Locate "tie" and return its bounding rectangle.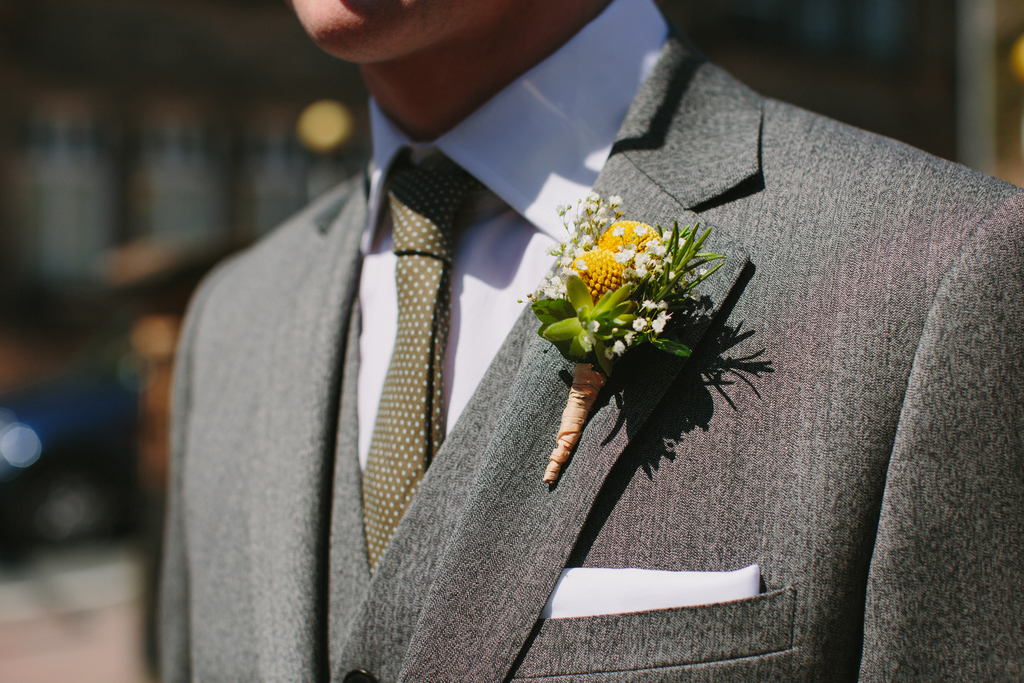
{"x1": 356, "y1": 152, "x2": 481, "y2": 569}.
